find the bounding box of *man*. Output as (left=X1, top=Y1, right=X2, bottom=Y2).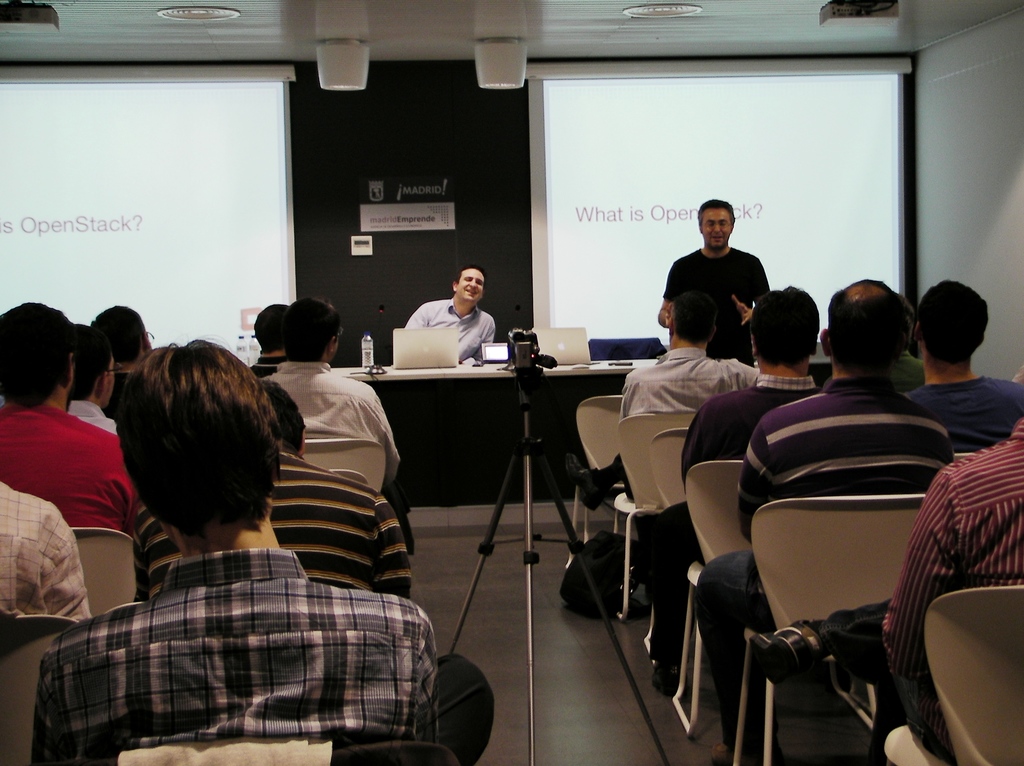
(left=694, top=277, right=955, bottom=765).
